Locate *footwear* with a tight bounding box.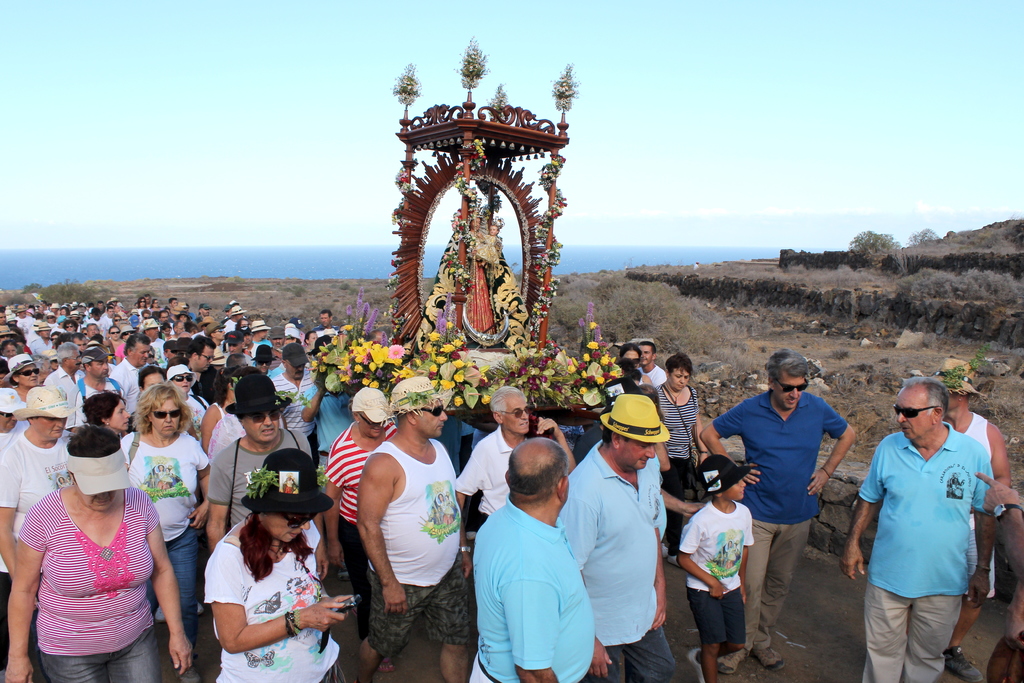
[200, 599, 207, 612].
